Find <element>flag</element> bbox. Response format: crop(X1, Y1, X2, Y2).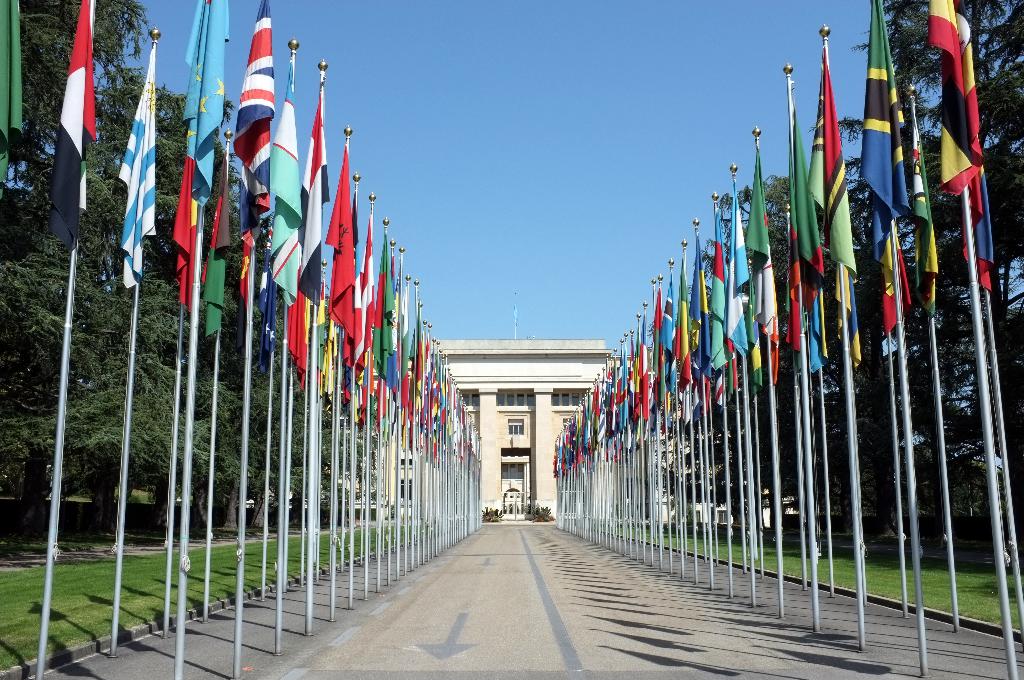
crop(723, 179, 762, 371).
